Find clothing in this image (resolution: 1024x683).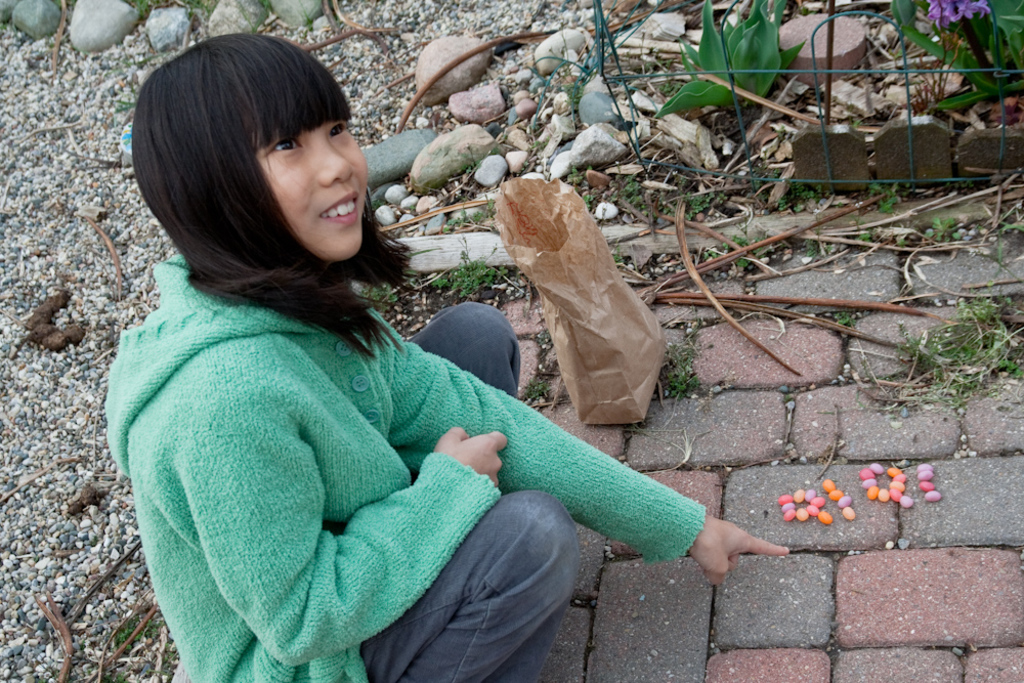
bbox=[112, 236, 703, 679].
